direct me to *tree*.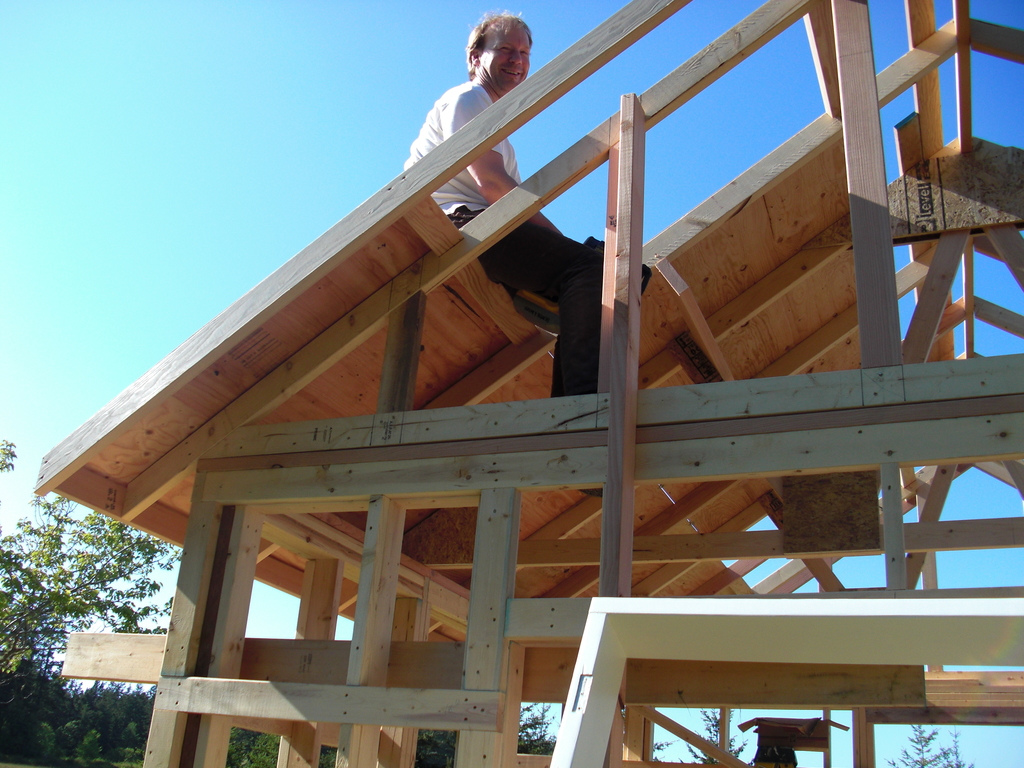
Direction: l=676, t=699, r=761, b=767.
